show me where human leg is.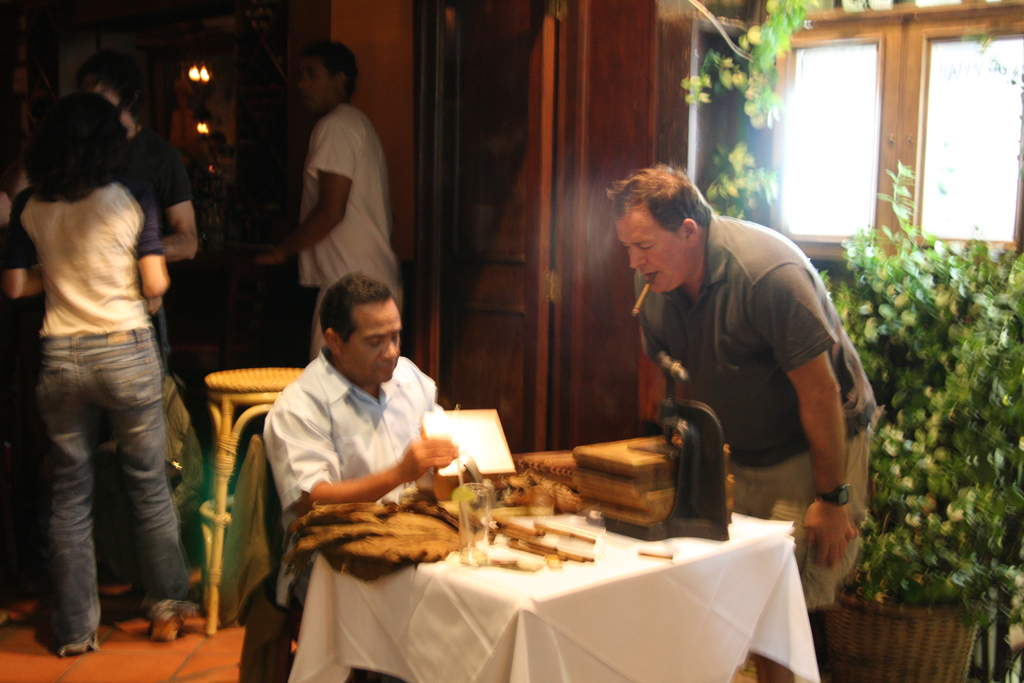
human leg is at bbox=(31, 361, 106, 651).
